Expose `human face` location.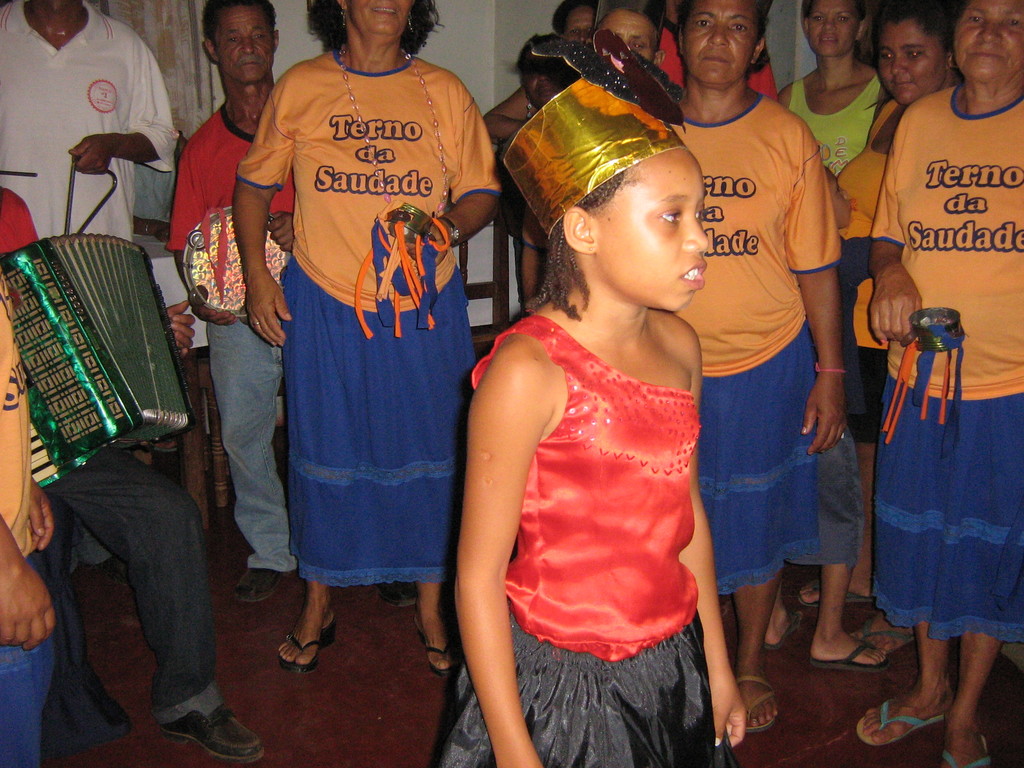
Exposed at (685,0,753,89).
